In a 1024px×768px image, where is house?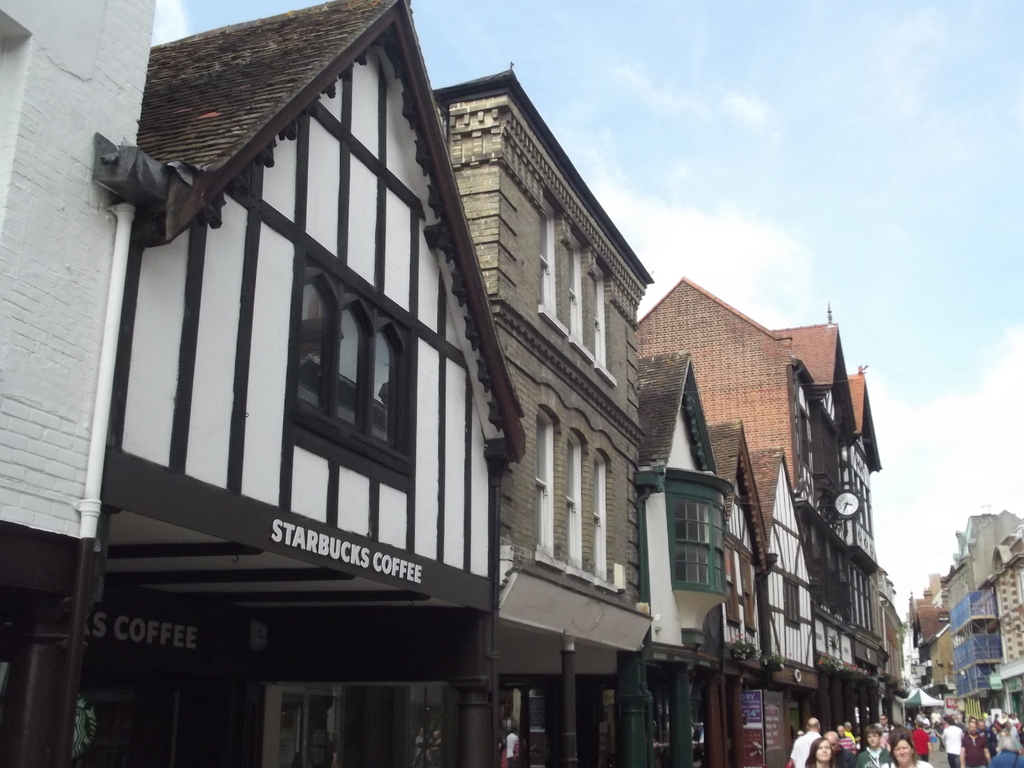
Rect(599, 349, 733, 767).
